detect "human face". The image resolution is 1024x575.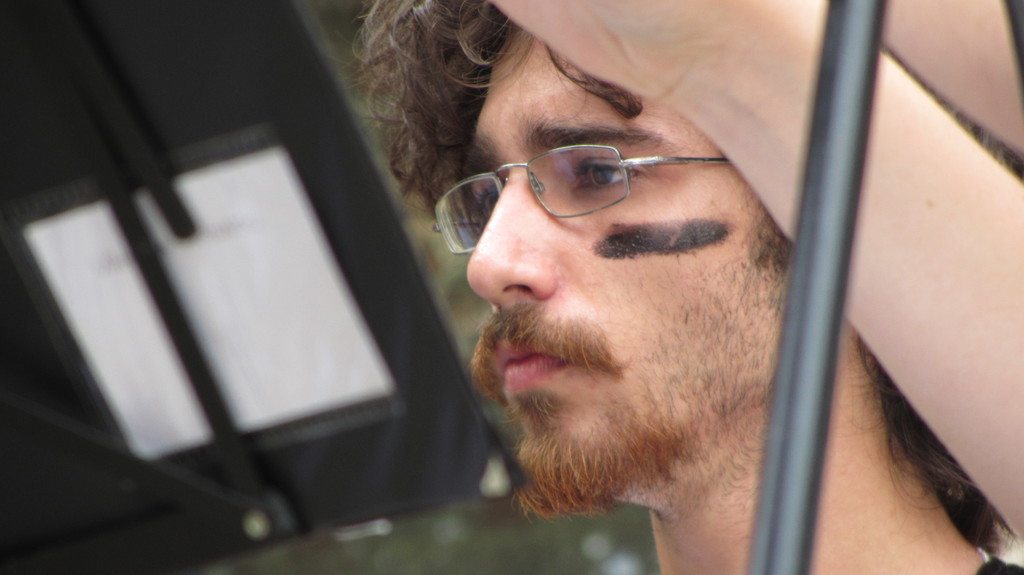
<box>460,24,826,512</box>.
